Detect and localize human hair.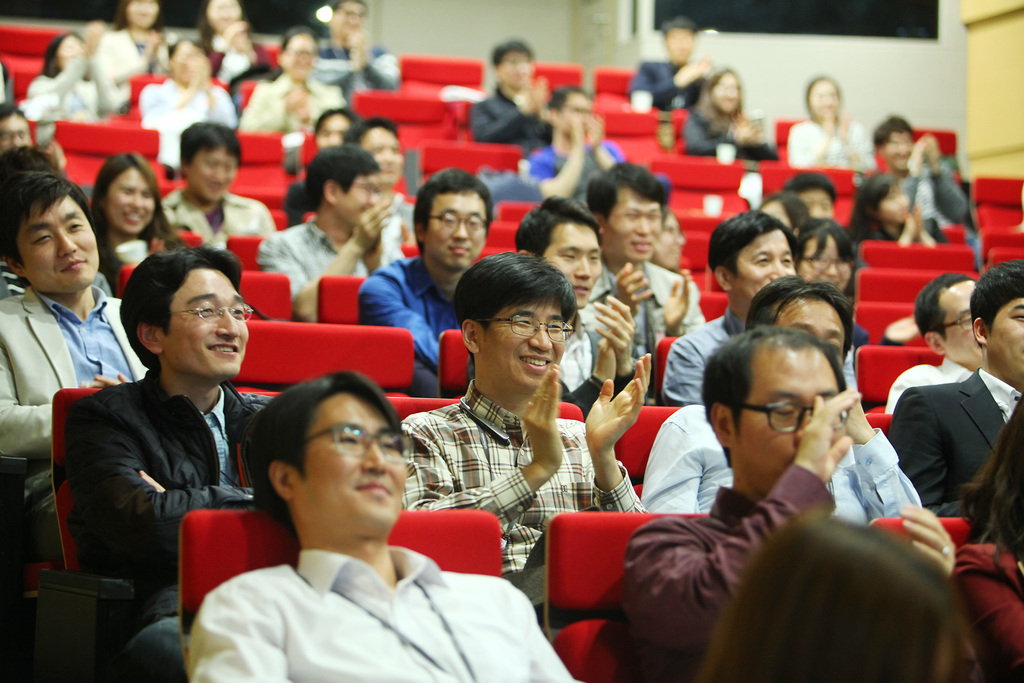
Localized at 513 195 601 262.
